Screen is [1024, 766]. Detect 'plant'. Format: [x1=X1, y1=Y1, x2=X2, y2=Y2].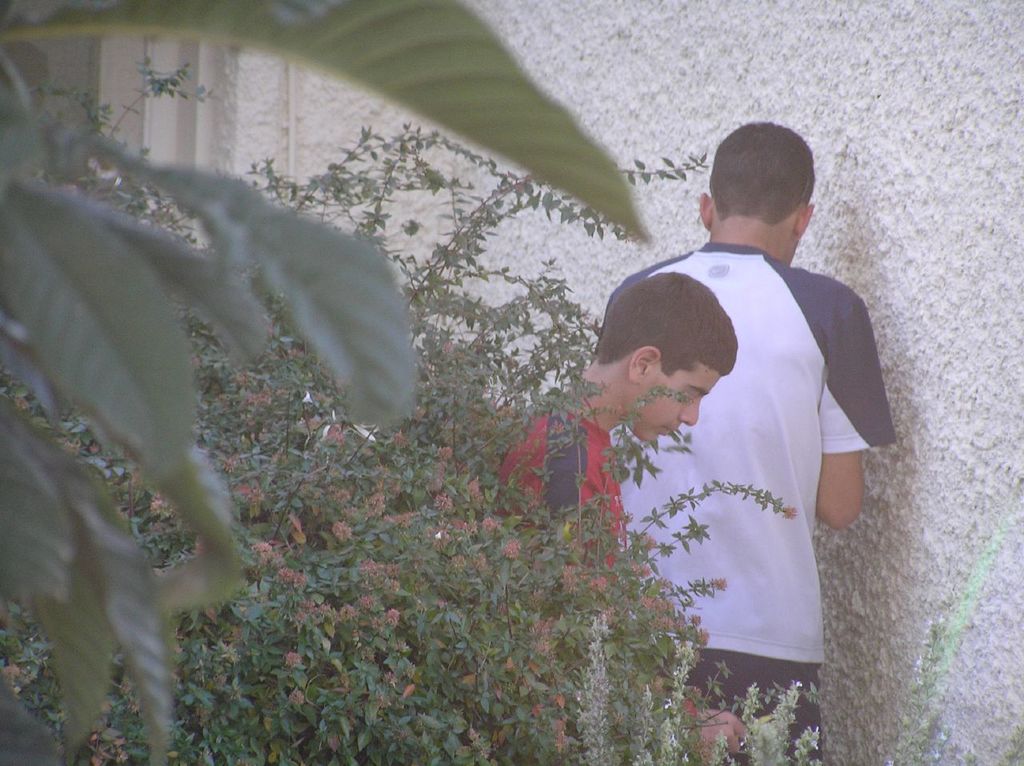
[x1=0, y1=57, x2=1023, y2=765].
